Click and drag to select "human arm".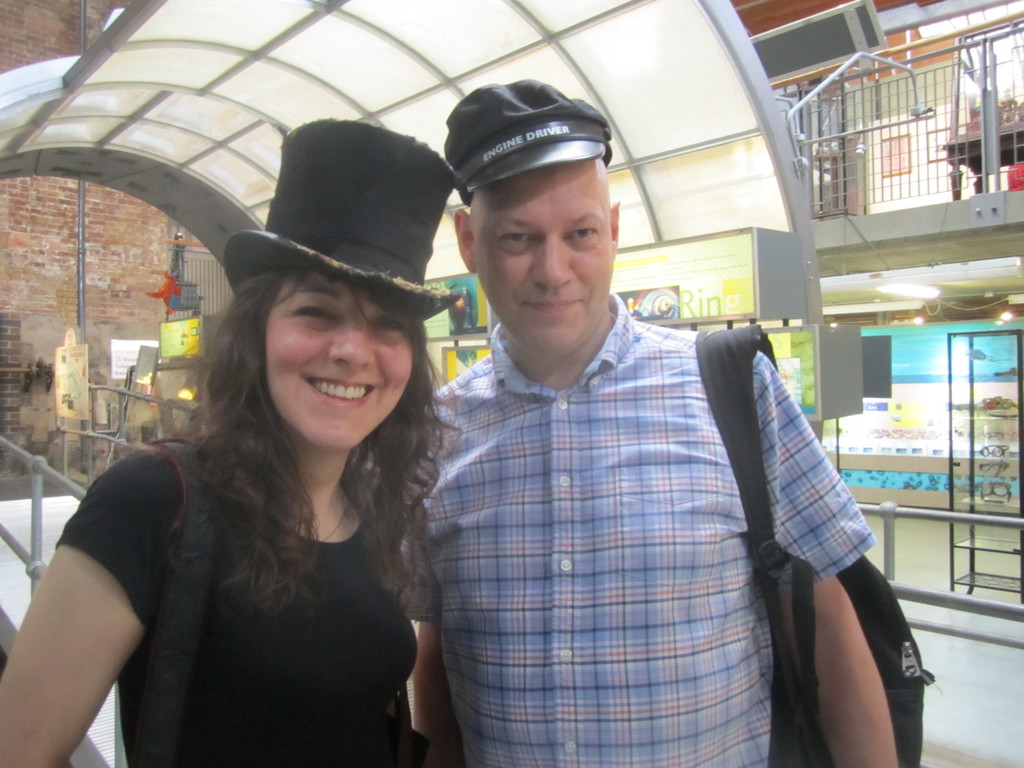
Selection: left=764, top=366, right=912, bottom=767.
